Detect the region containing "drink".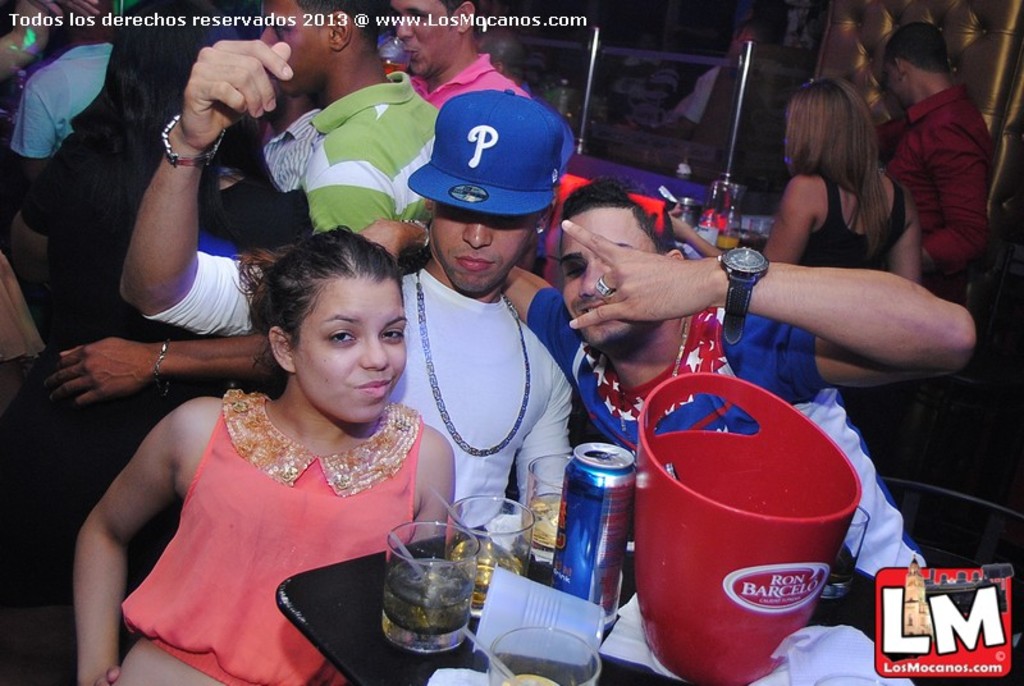
[x1=499, y1=671, x2=564, y2=685].
